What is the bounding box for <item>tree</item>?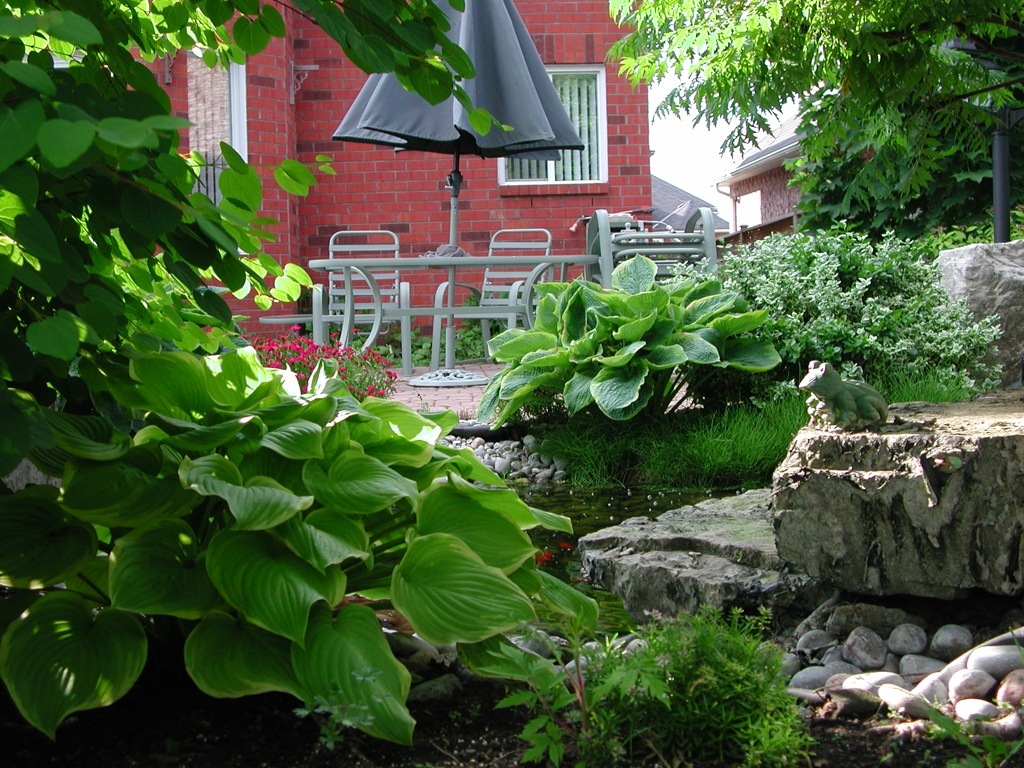
[left=599, top=0, right=1023, bottom=281].
